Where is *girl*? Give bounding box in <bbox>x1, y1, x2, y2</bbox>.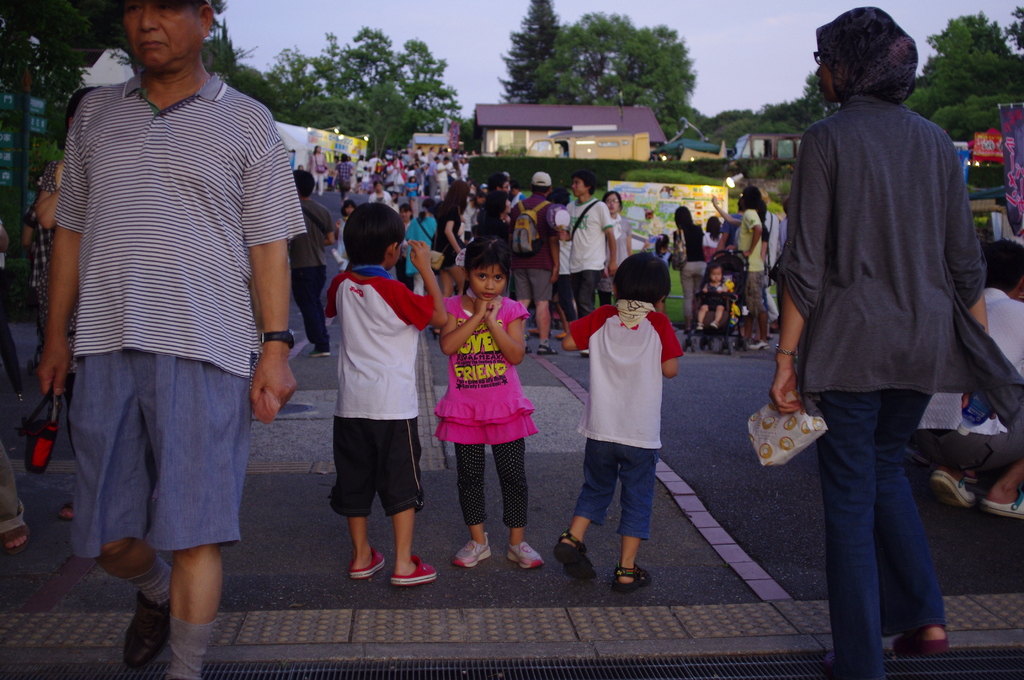
<bbox>334, 200, 354, 269</bbox>.
